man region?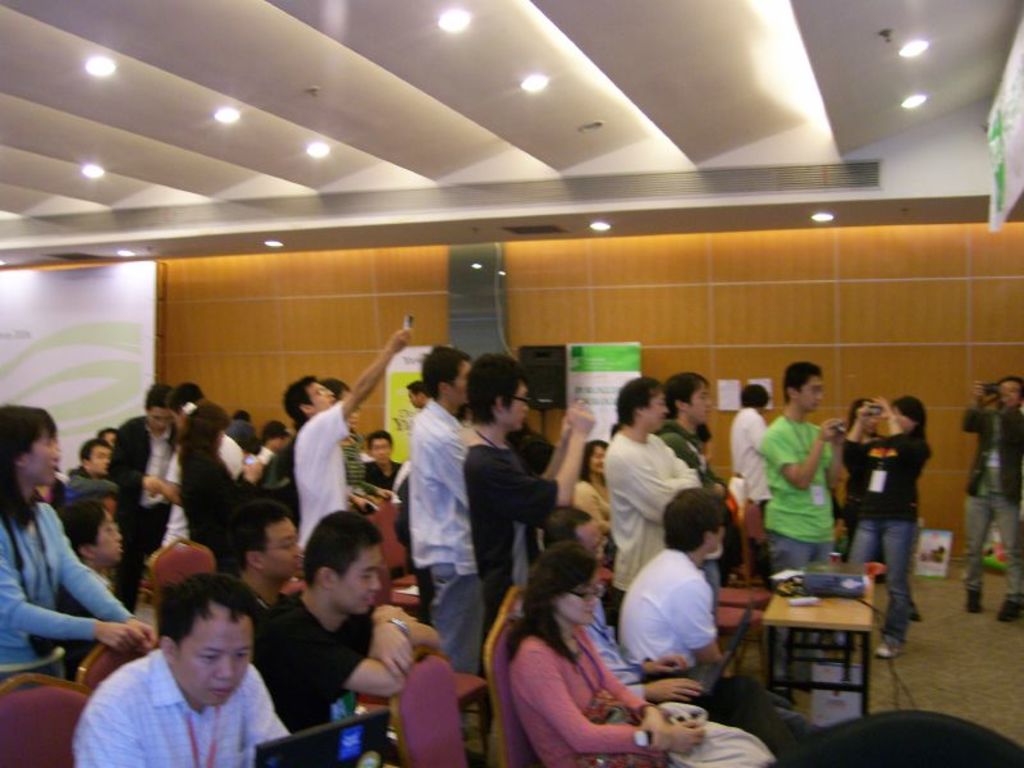
[108, 384, 188, 604]
